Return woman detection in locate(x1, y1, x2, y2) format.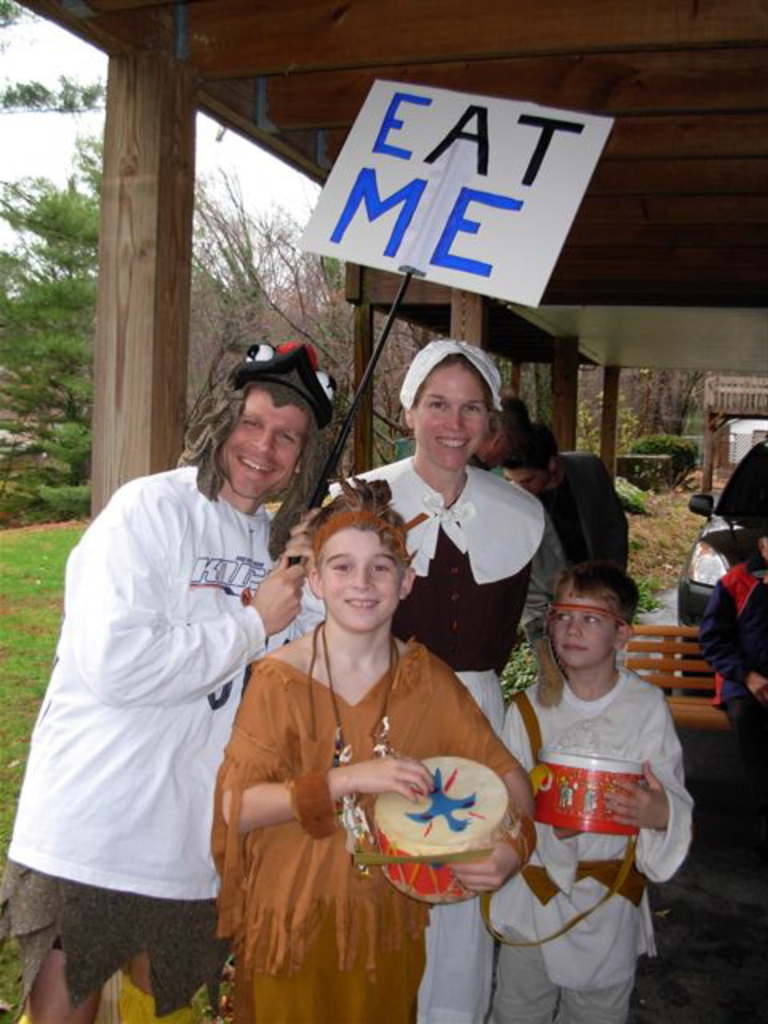
locate(373, 358, 560, 734).
